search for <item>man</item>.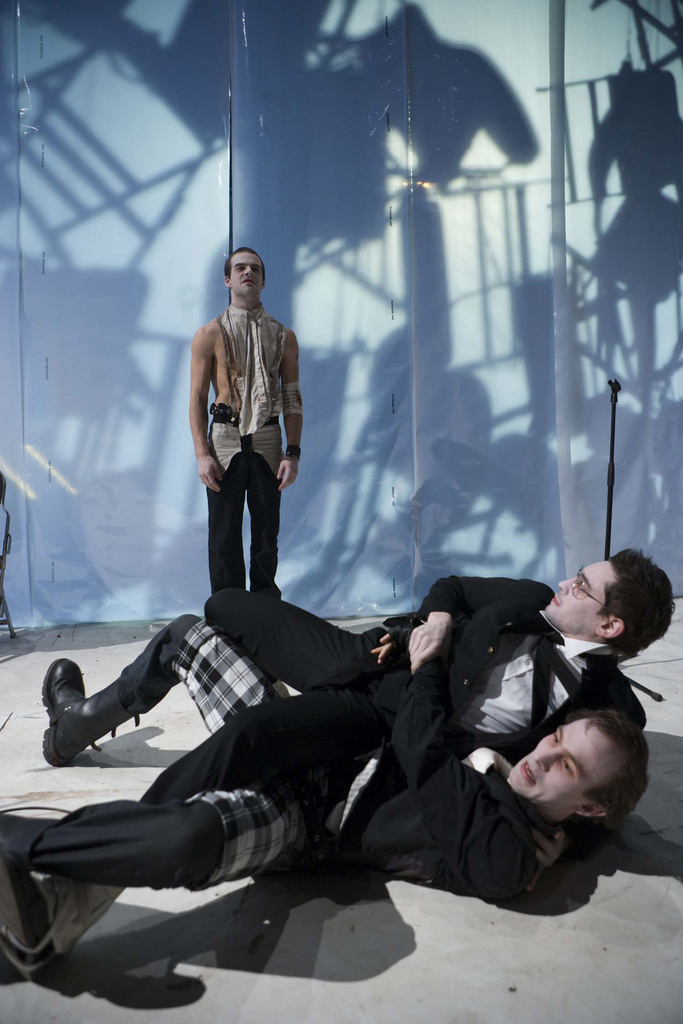
Found at {"left": 0, "top": 610, "right": 654, "bottom": 897}.
